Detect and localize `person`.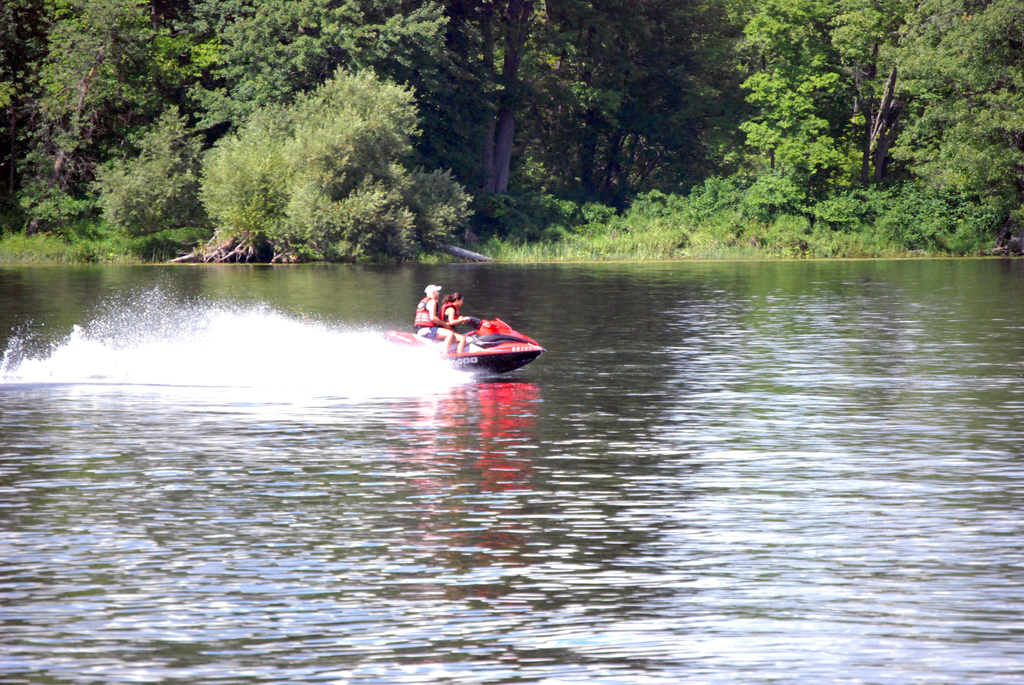
Localized at [410,278,479,355].
